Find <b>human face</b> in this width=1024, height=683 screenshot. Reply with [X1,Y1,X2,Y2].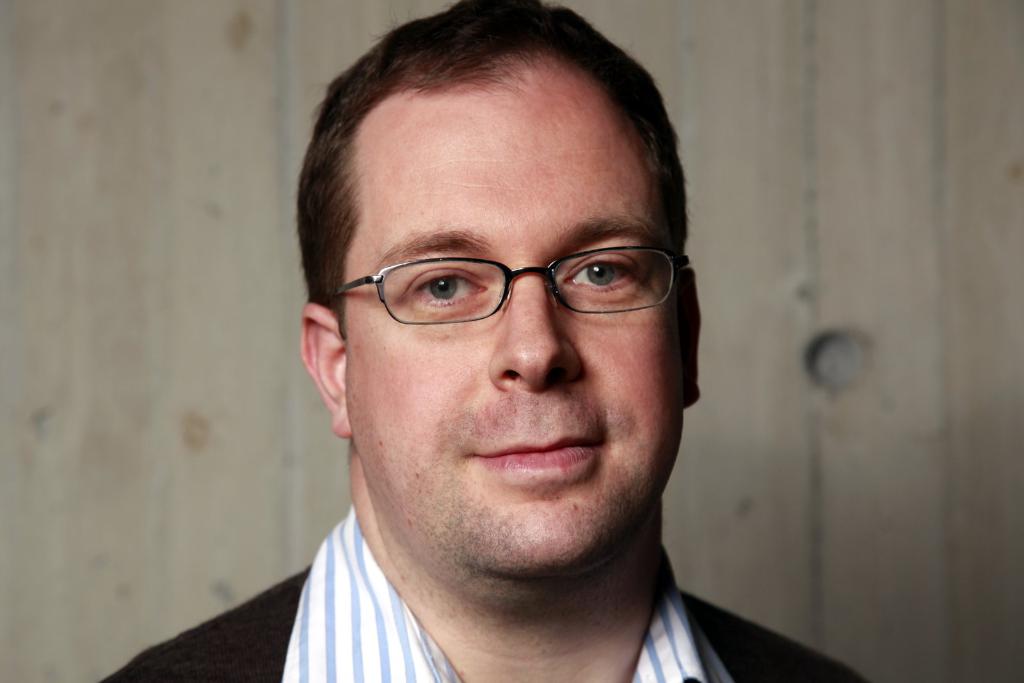
[334,58,689,572].
